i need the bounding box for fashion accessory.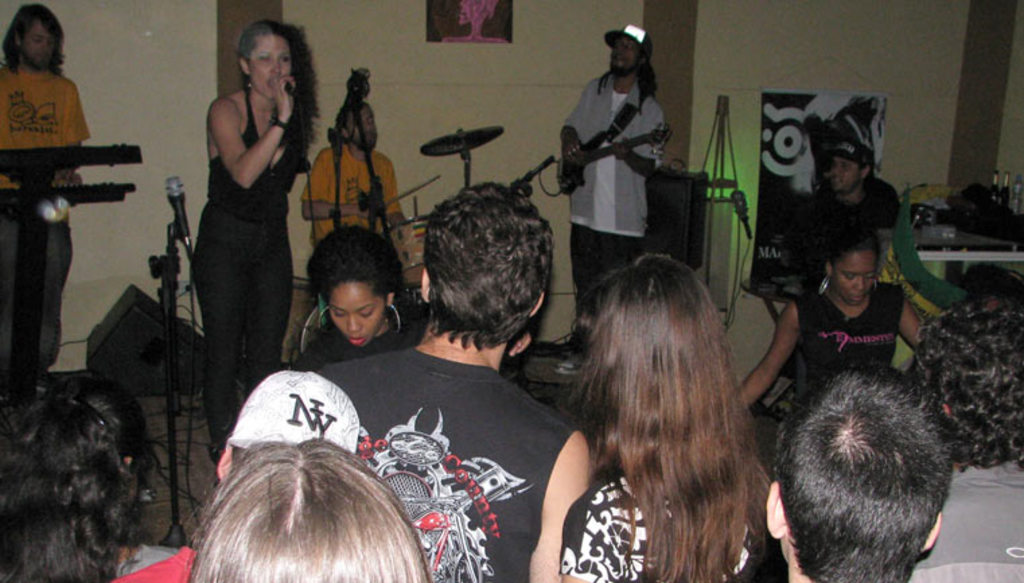
Here it is: box(74, 396, 109, 430).
